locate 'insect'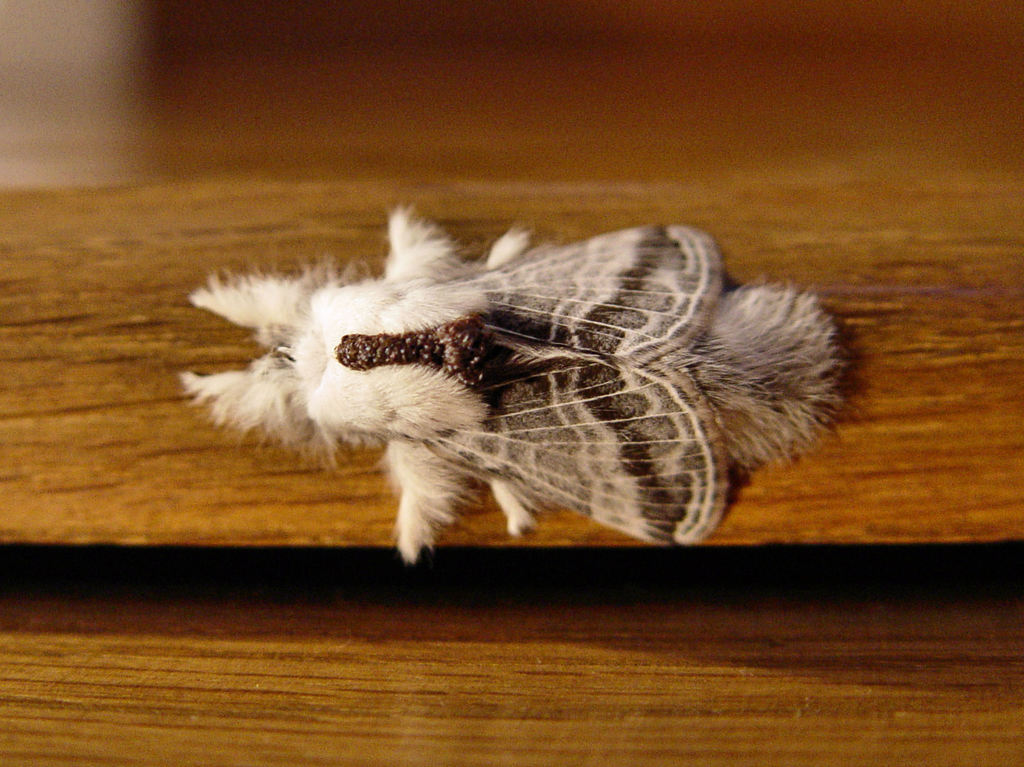
left=167, top=197, right=852, bottom=572
